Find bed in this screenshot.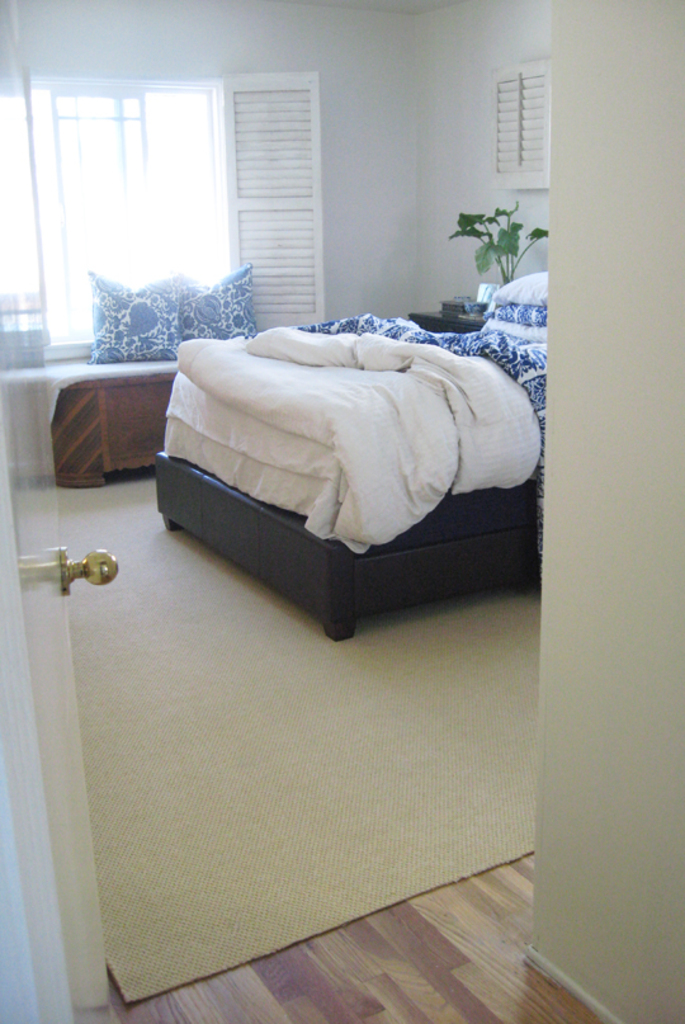
The bounding box for bed is [145, 259, 526, 626].
